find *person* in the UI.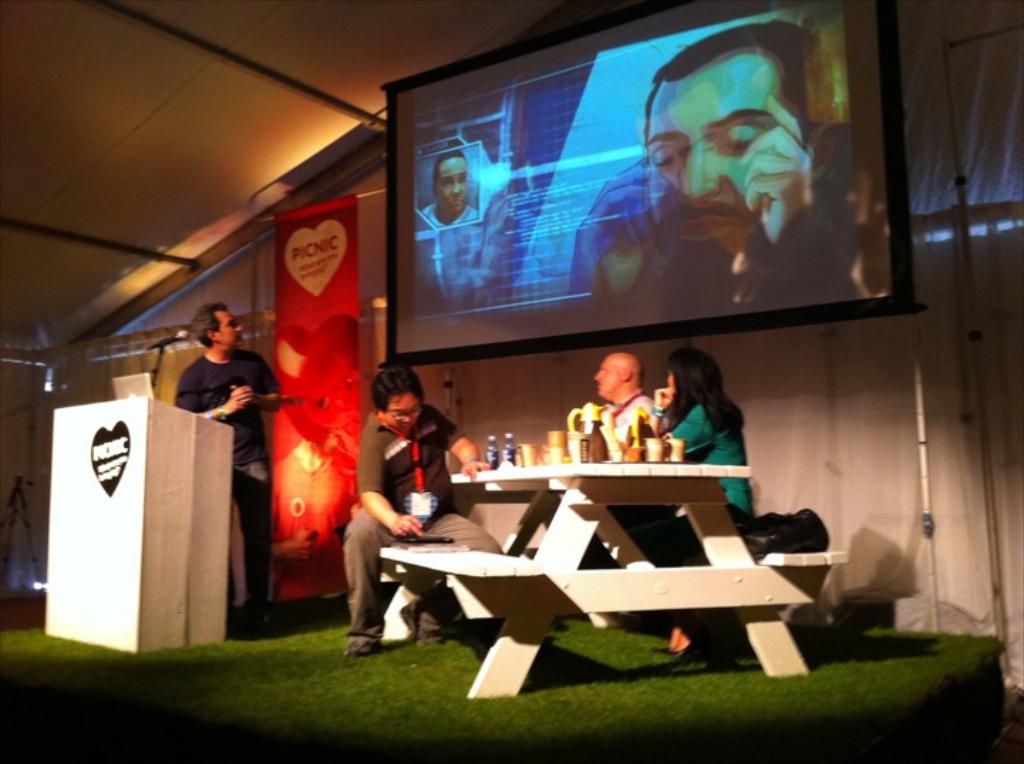
UI element at bbox(169, 302, 280, 617).
